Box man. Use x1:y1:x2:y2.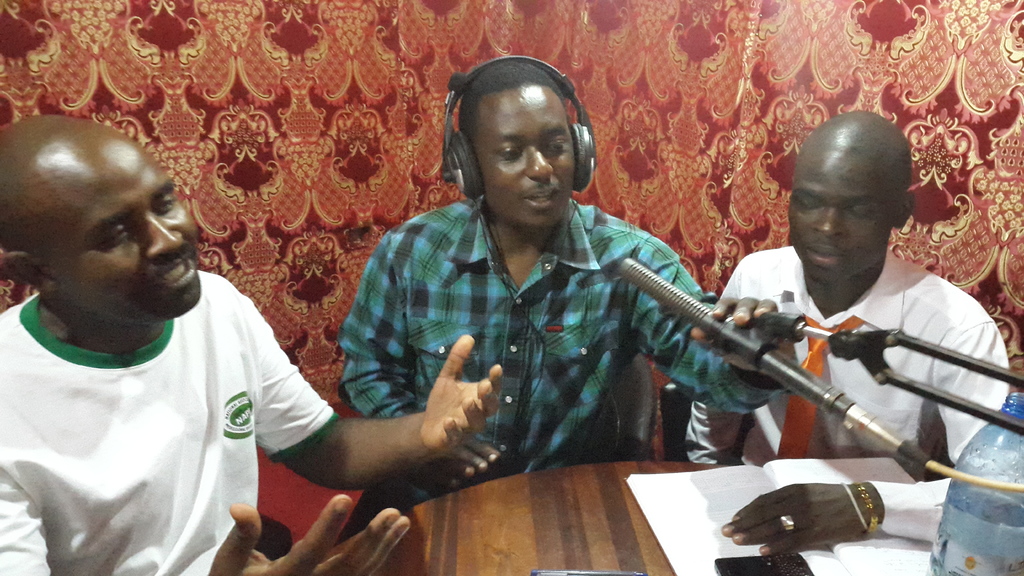
661:127:1010:513.
